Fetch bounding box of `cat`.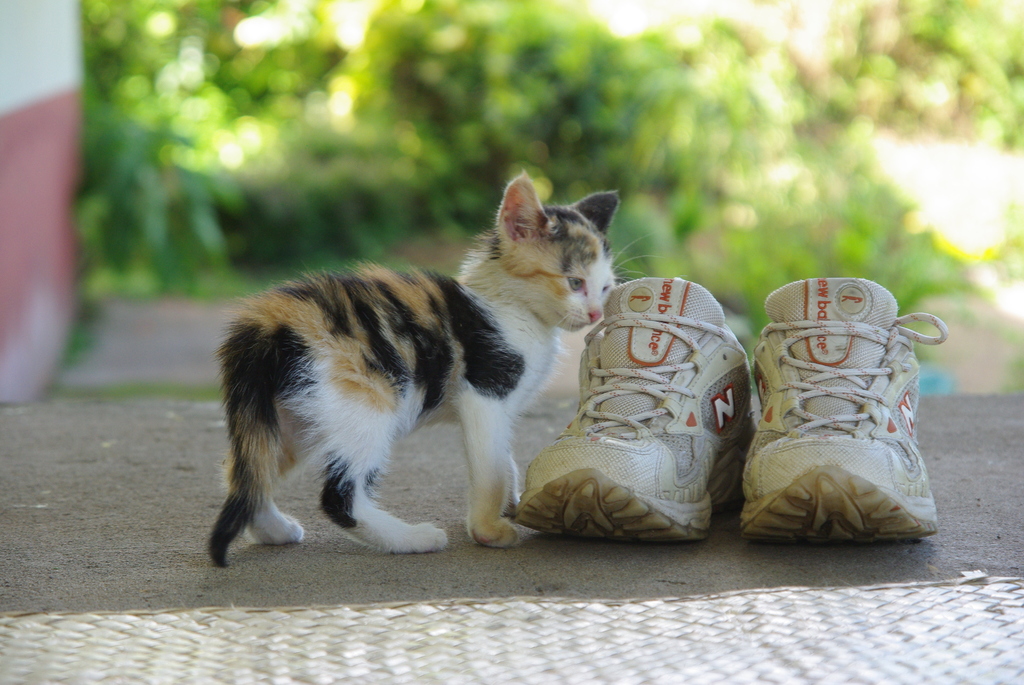
Bbox: box=[212, 165, 668, 567].
